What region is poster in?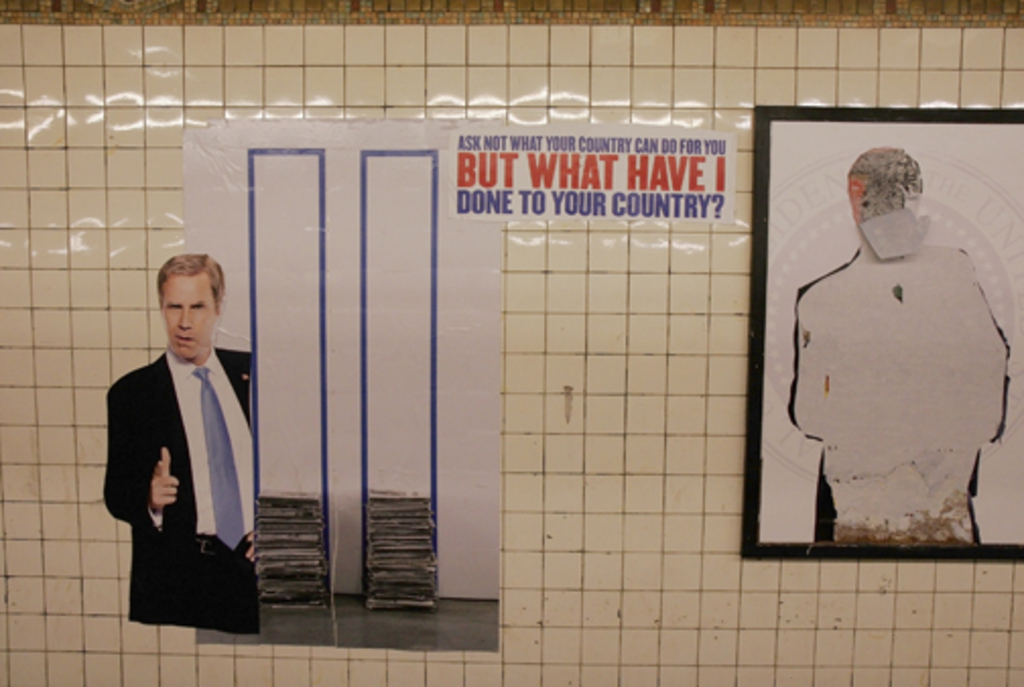
[102, 112, 506, 652].
